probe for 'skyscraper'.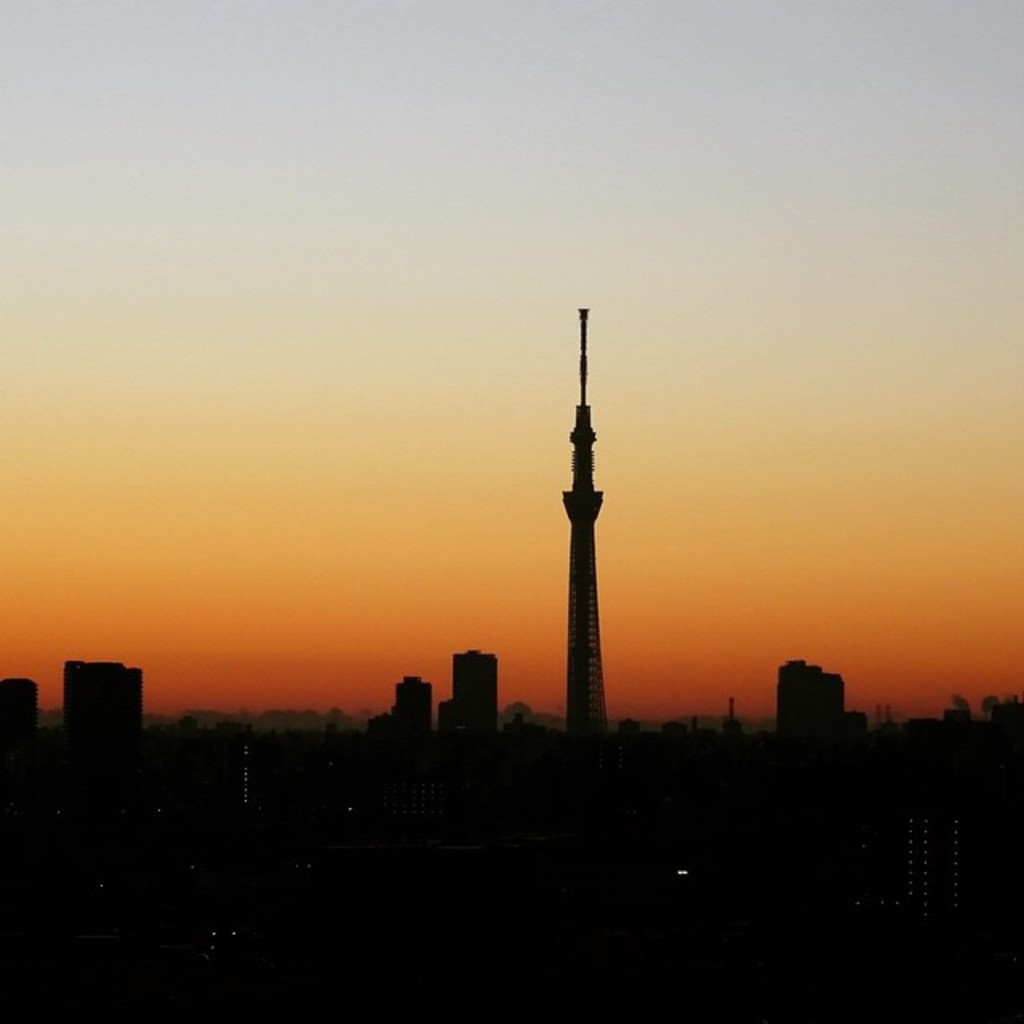
Probe result: (x1=776, y1=662, x2=850, y2=747).
